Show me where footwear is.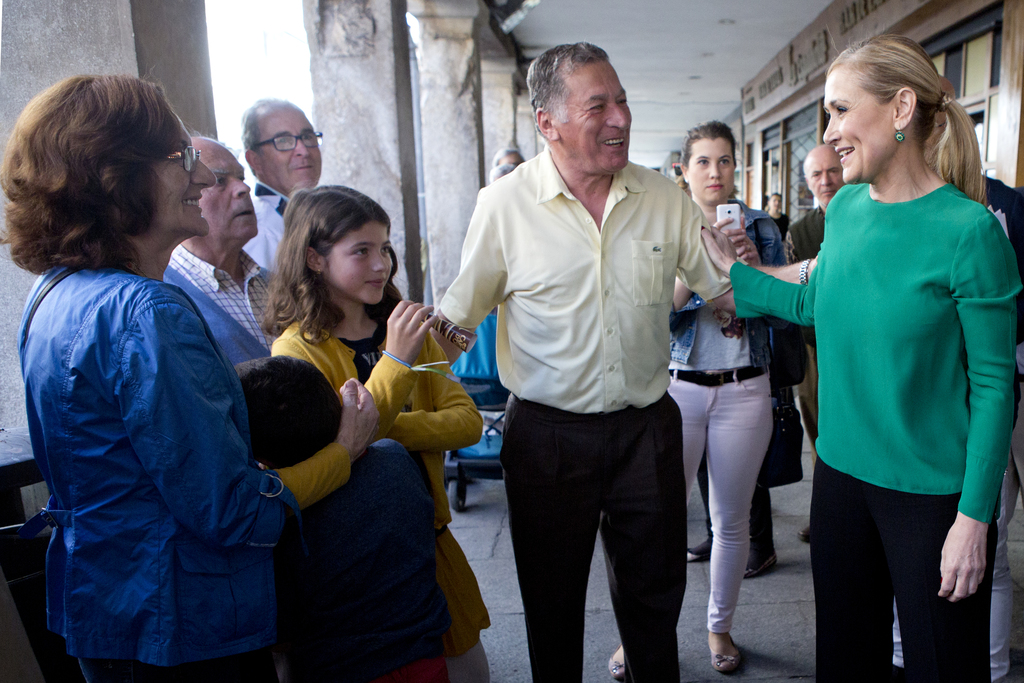
footwear is at rect(601, 637, 625, 679).
